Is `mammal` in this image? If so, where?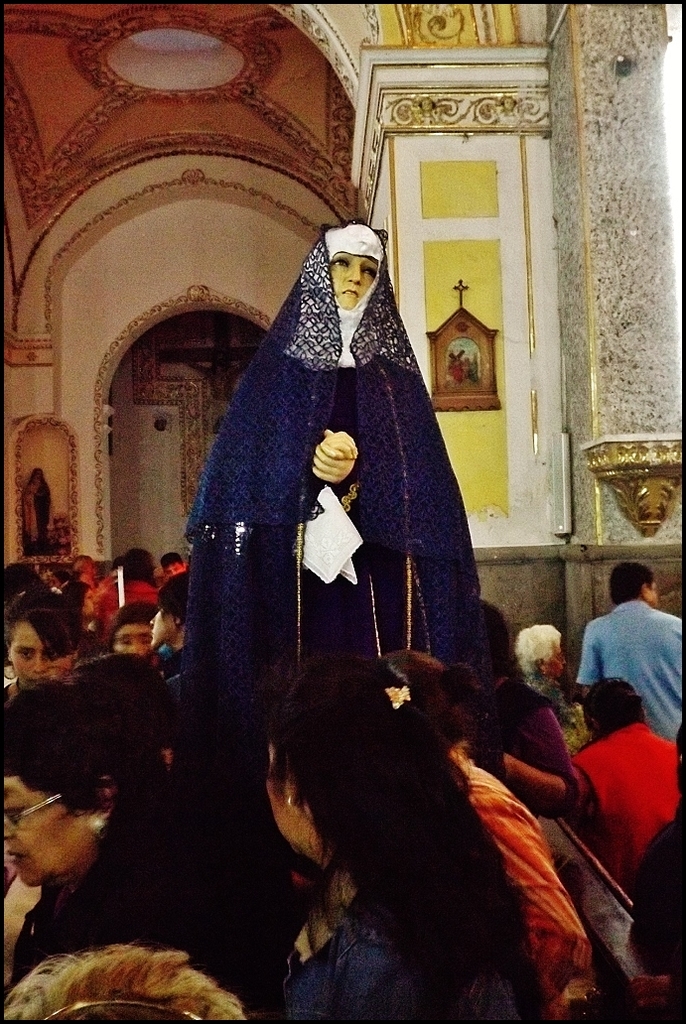
Yes, at <region>515, 622, 568, 723</region>.
